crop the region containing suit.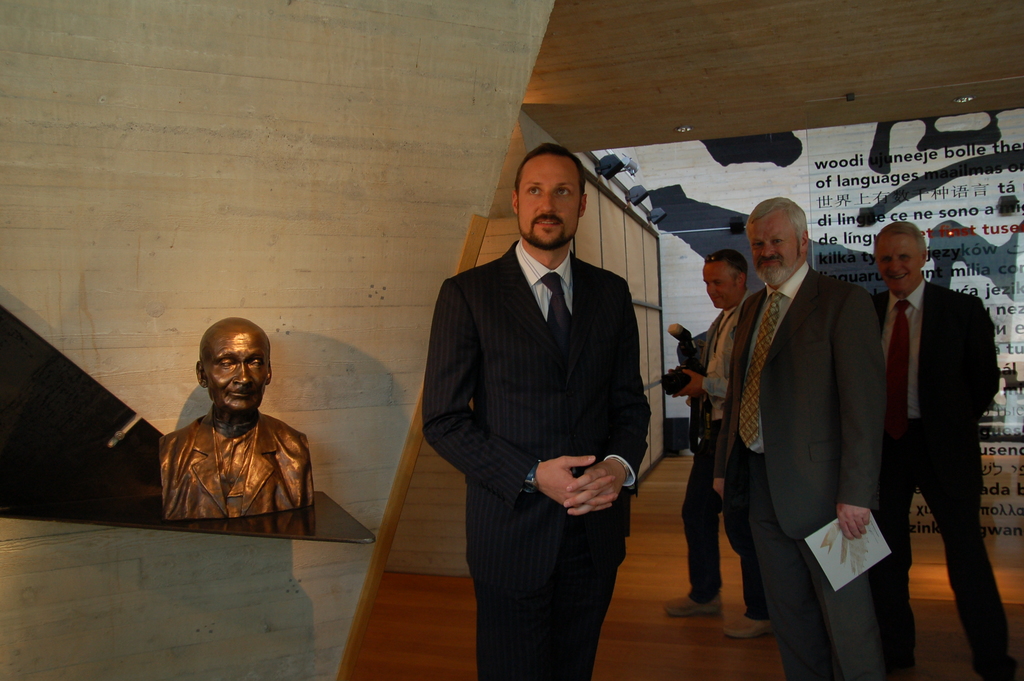
Crop region: 710:270:888:680.
